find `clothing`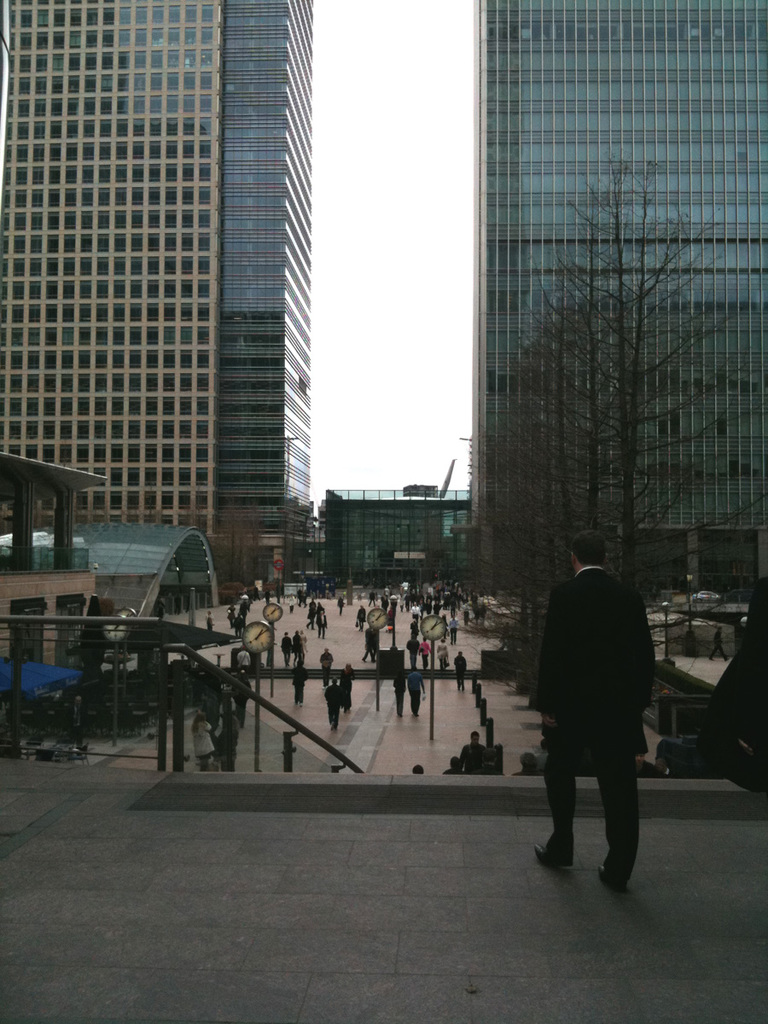
Rect(183, 720, 213, 770)
